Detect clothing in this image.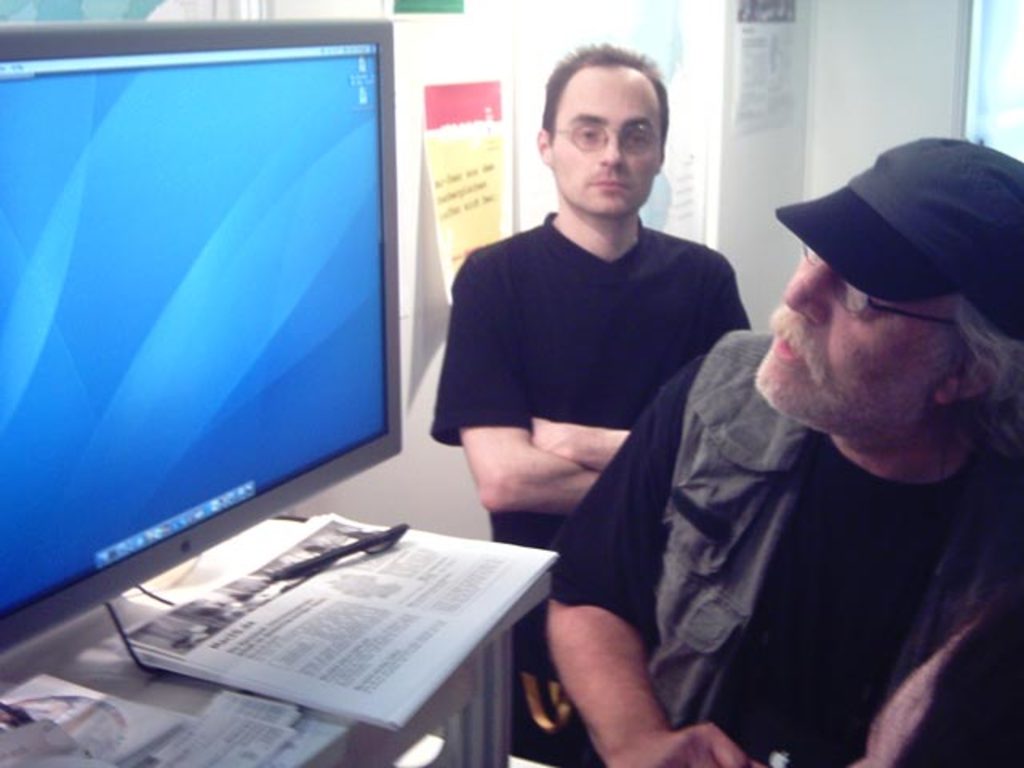
Detection: <region>566, 286, 1022, 755</region>.
